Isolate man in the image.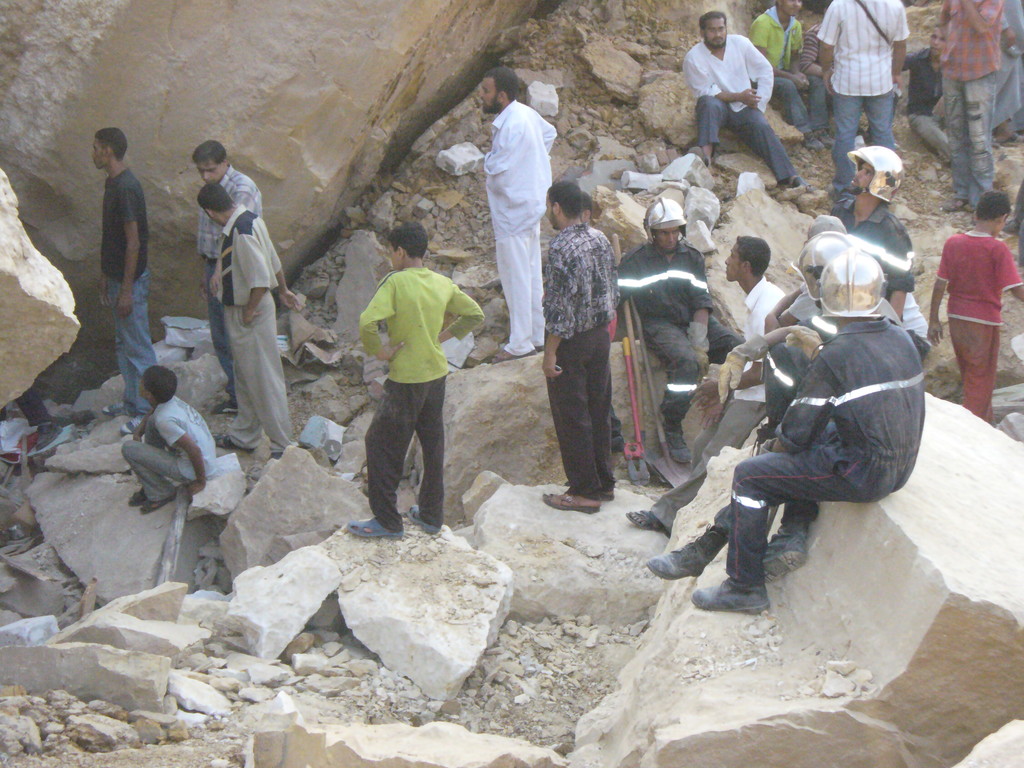
Isolated region: <region>900, 29, 953, 161</region>.
